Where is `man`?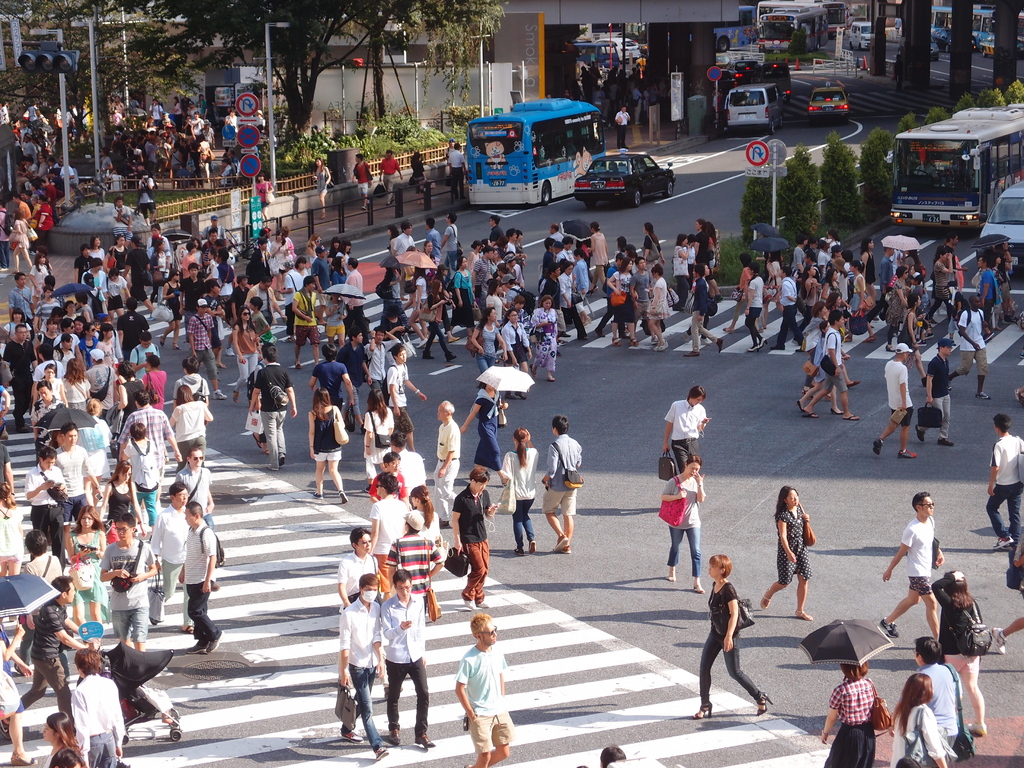
crop(1, 324, 38, 421).
